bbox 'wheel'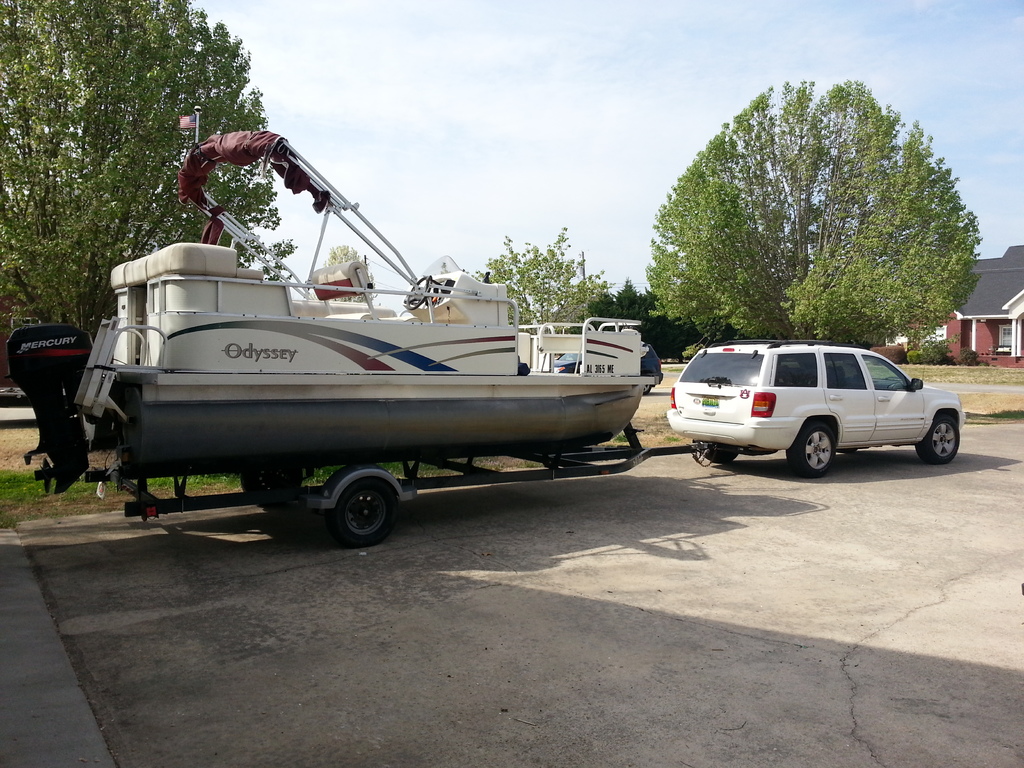
crop(915, 415, 961, 466)
